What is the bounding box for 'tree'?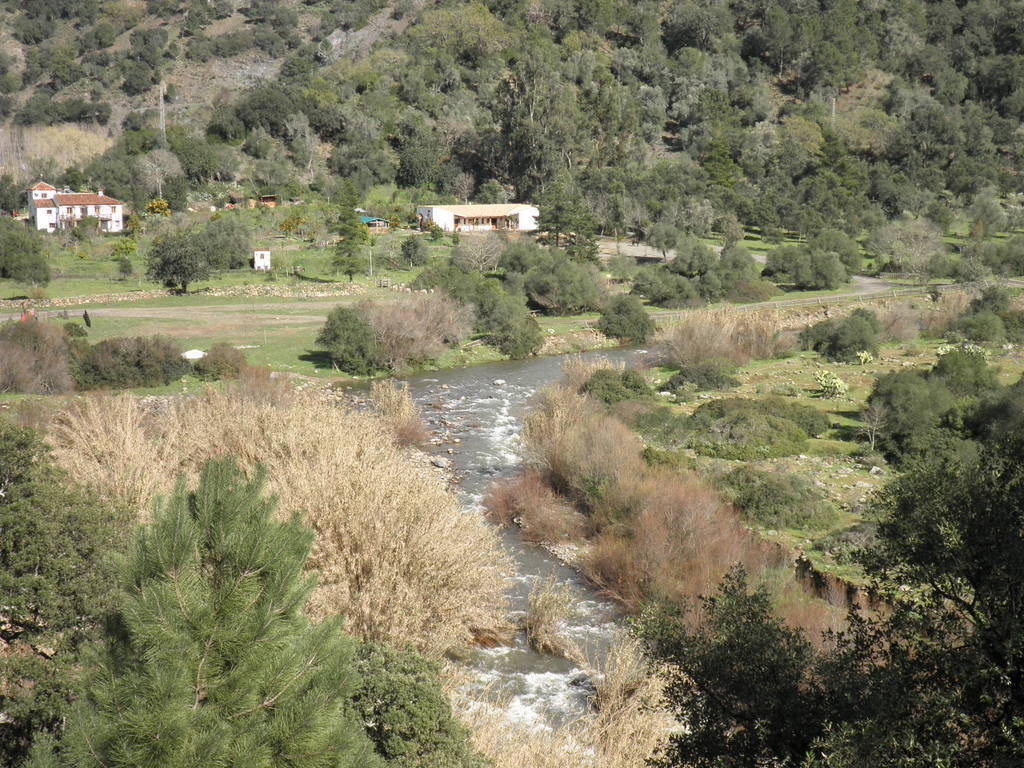
x1=144, y1=233, x2=212, y2=292.
